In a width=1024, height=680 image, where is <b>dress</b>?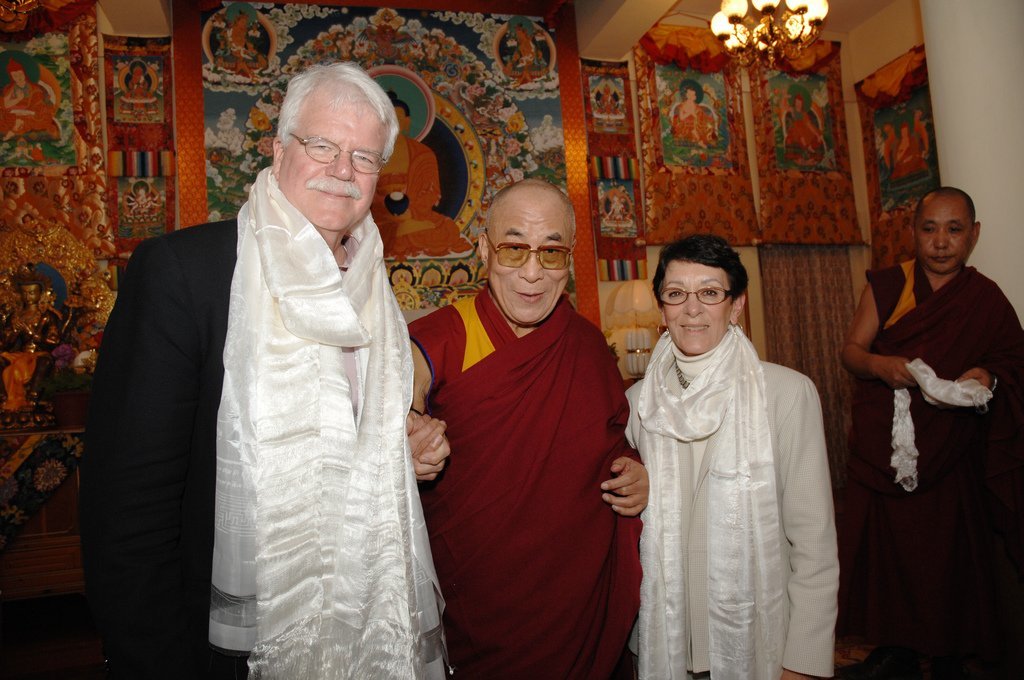
[850,256,1023,679].
